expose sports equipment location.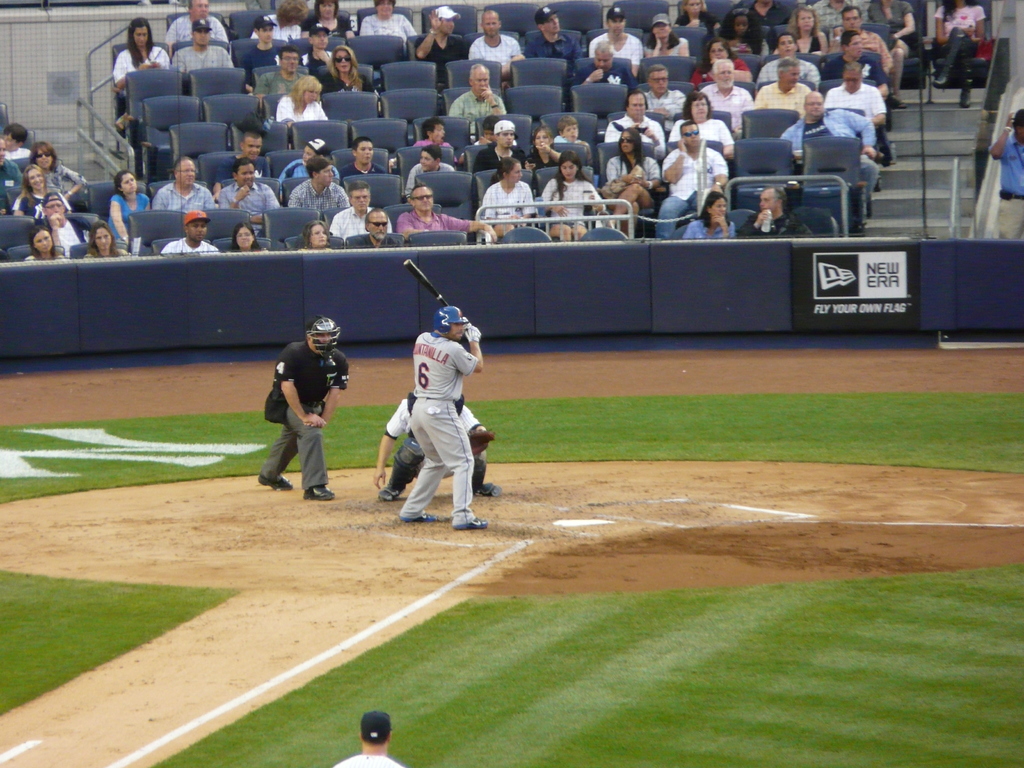
Exposed at [x1=303, y1=483, x2=335, y2=499].
